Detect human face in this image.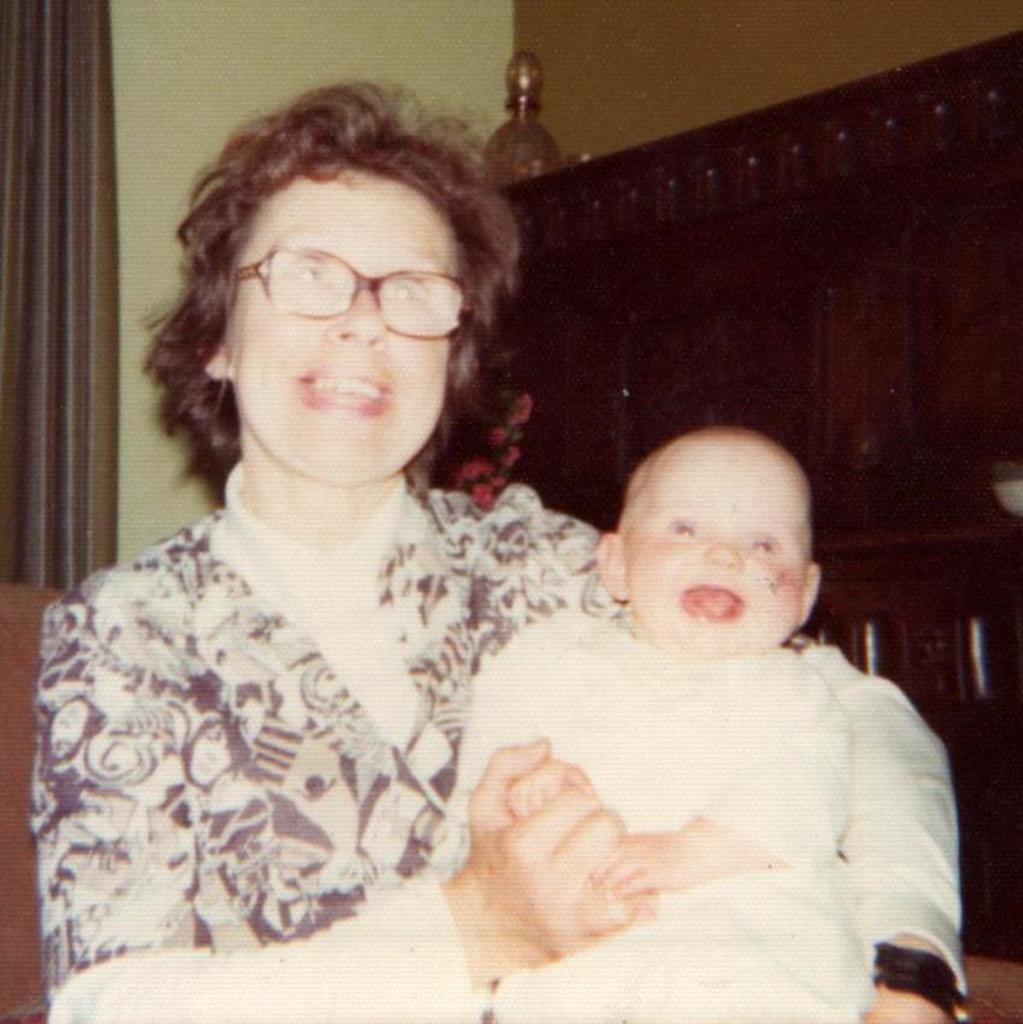
Detection: 621 438 812 647.
